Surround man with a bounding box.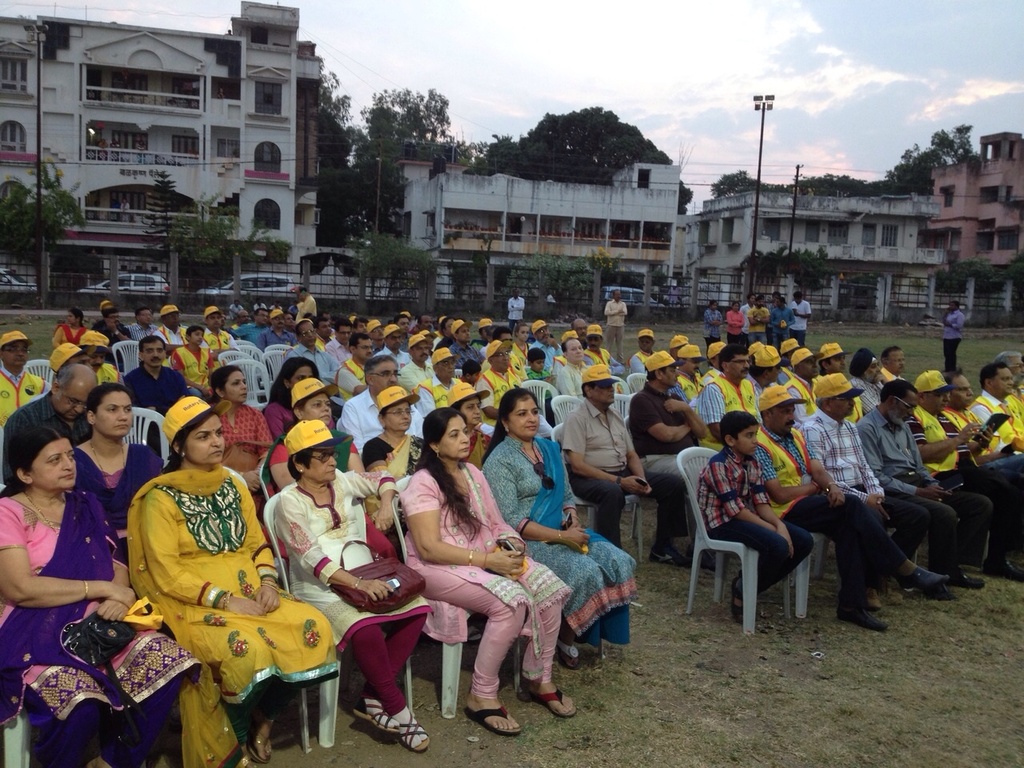
Rect(0, 329, 54, 422).
